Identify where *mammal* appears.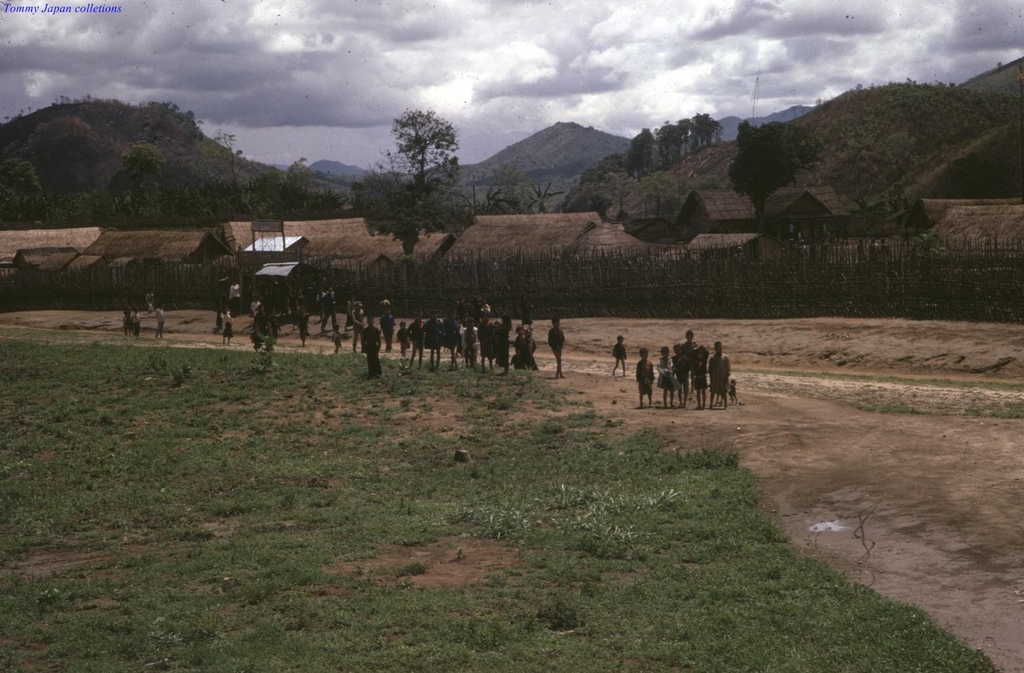
Appears at (left=345, top=298, right=354, bottom=329).
